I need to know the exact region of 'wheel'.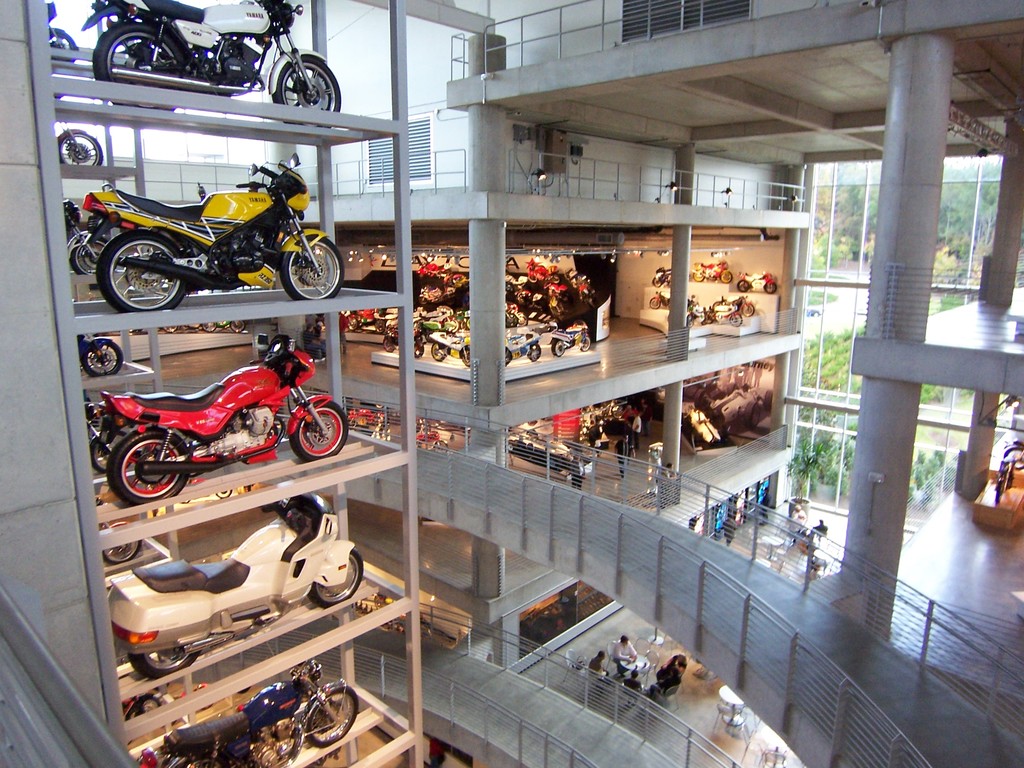
Region: [651,297,660,307].
